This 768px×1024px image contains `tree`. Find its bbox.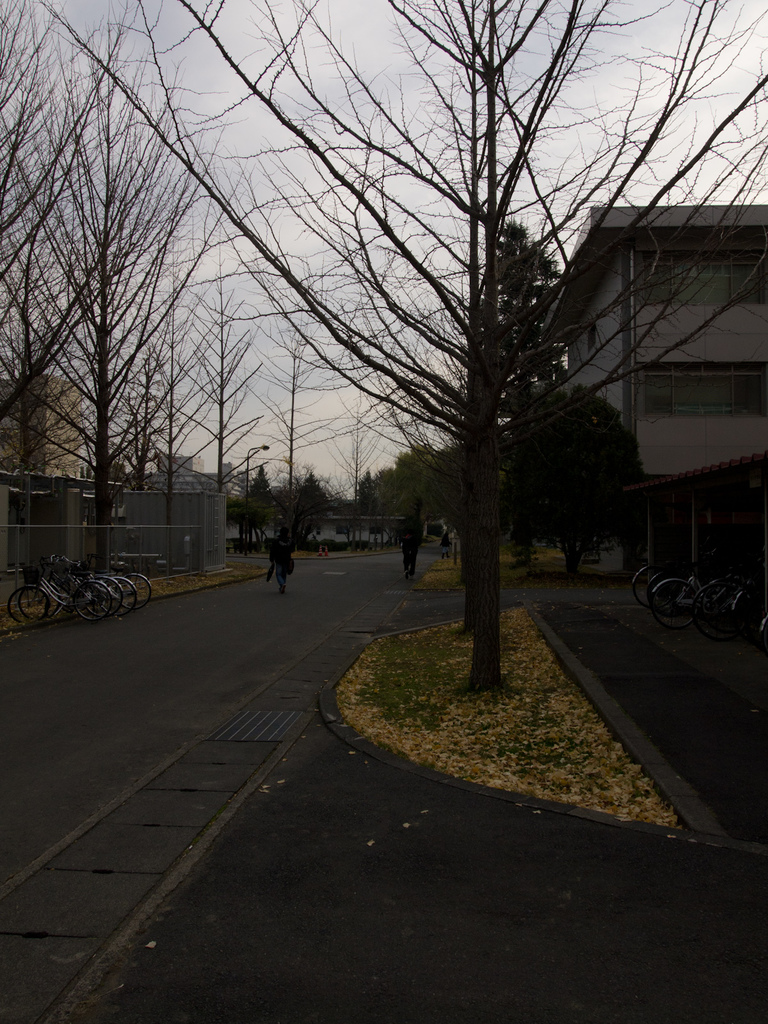
pyautogui.locateOnScreen(51, 32, 235, 614).
